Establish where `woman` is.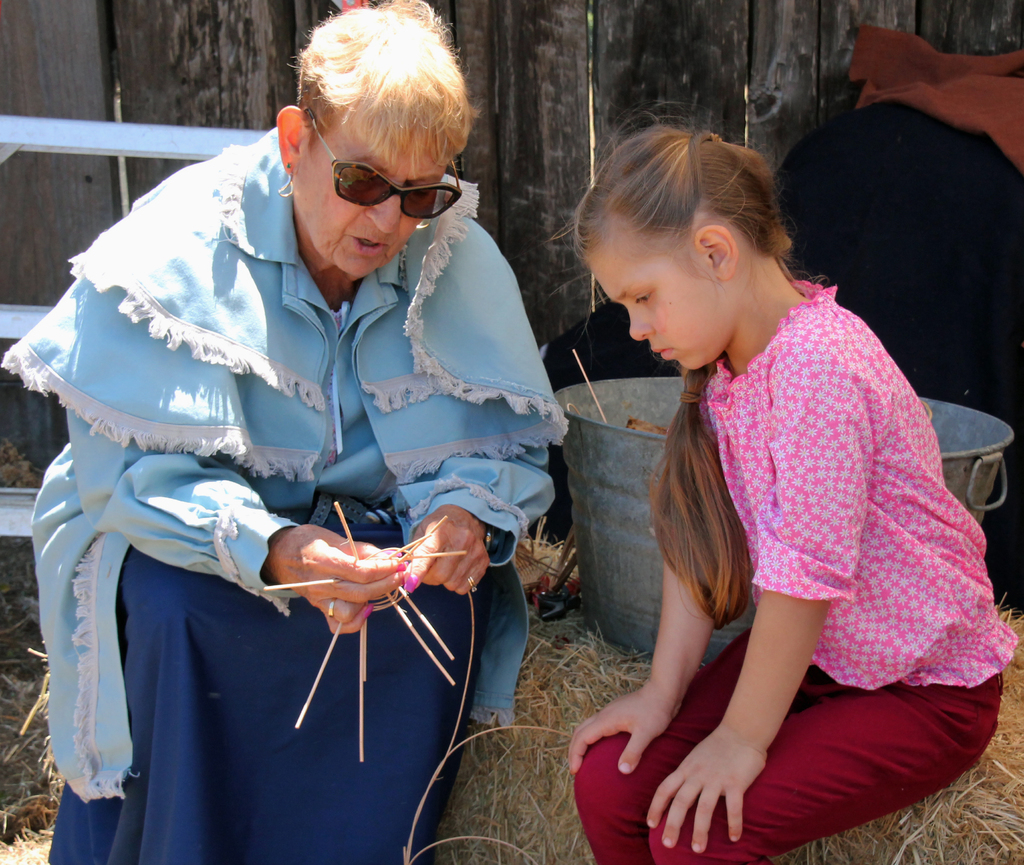
Established at [x1=60, y1=106, x2=579, y2=860].
